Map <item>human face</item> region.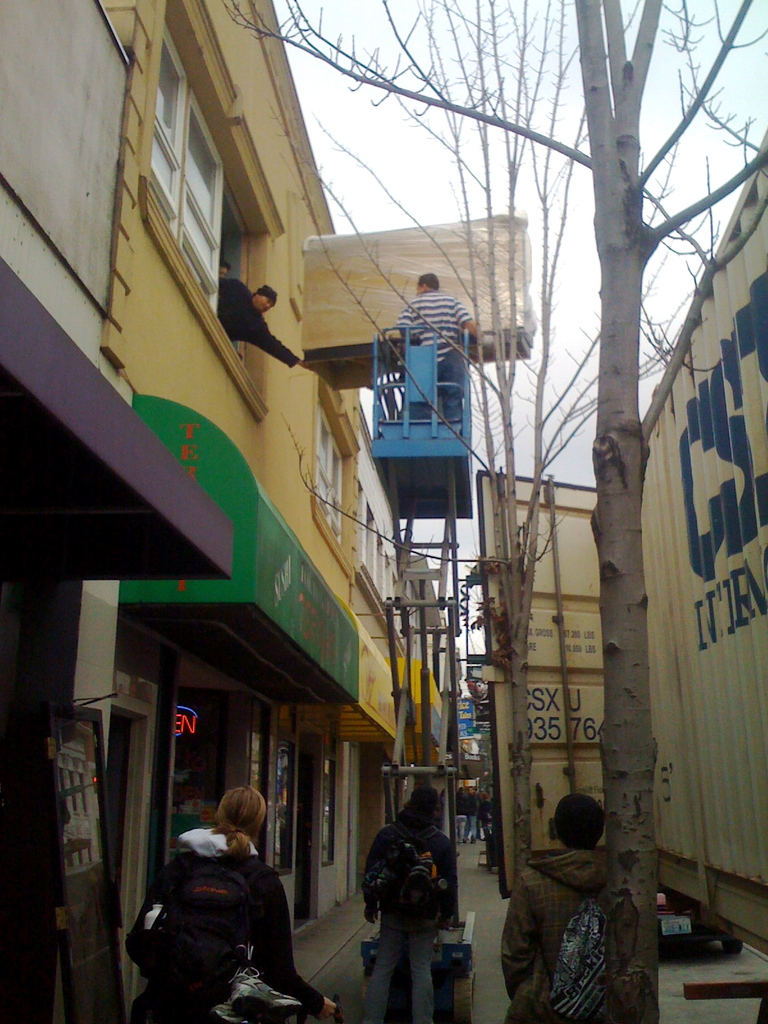
Mapped to l=258, t=294, r=272, b=313.
